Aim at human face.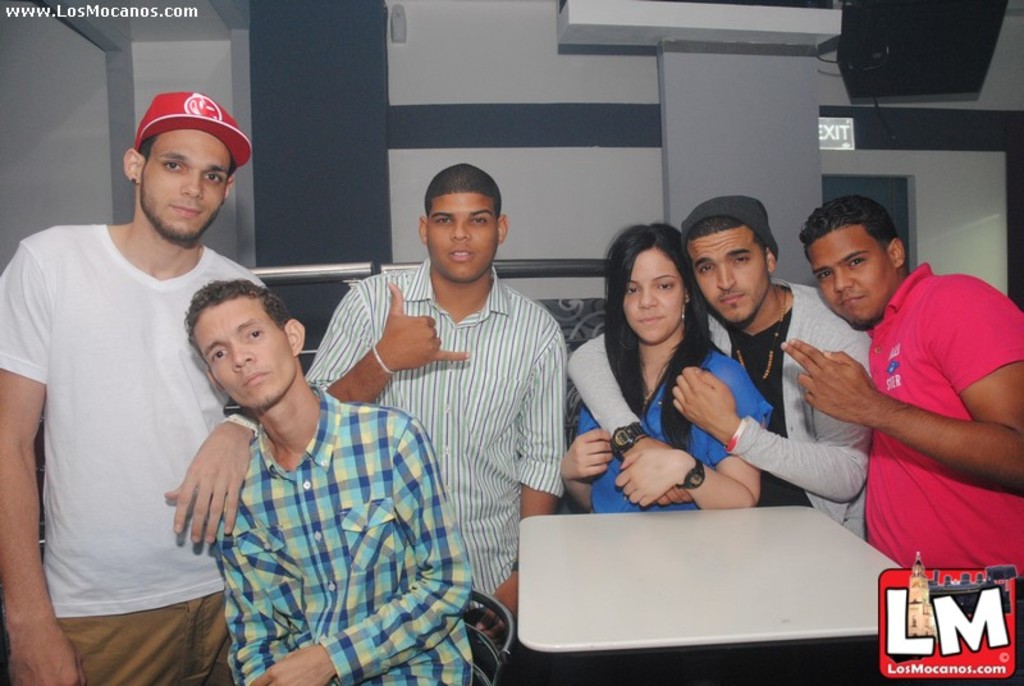
Aimed at bbox=[424, 187, 494, 283].
